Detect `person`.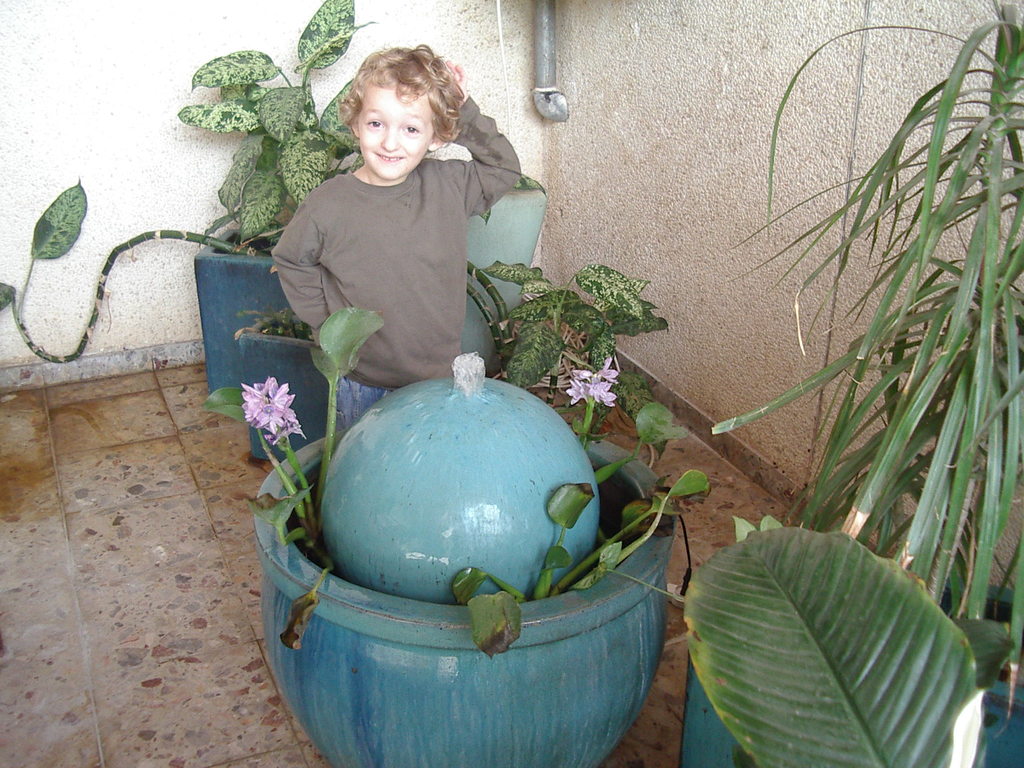
Detected at BBox(255, 51, 532, 429).
